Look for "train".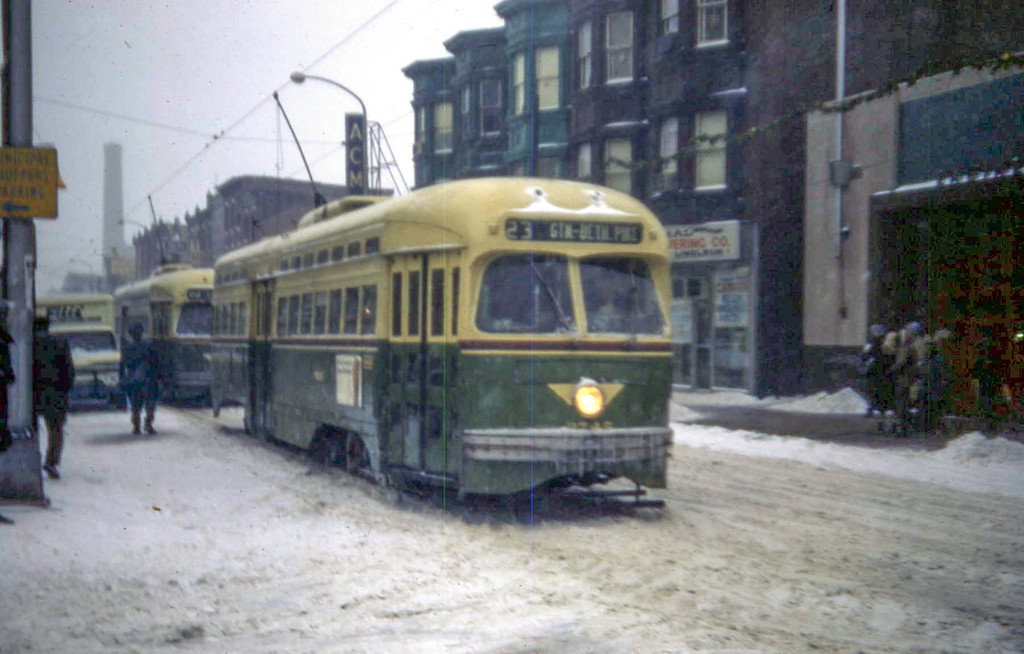
Found: 206, 93, 677, 508.
